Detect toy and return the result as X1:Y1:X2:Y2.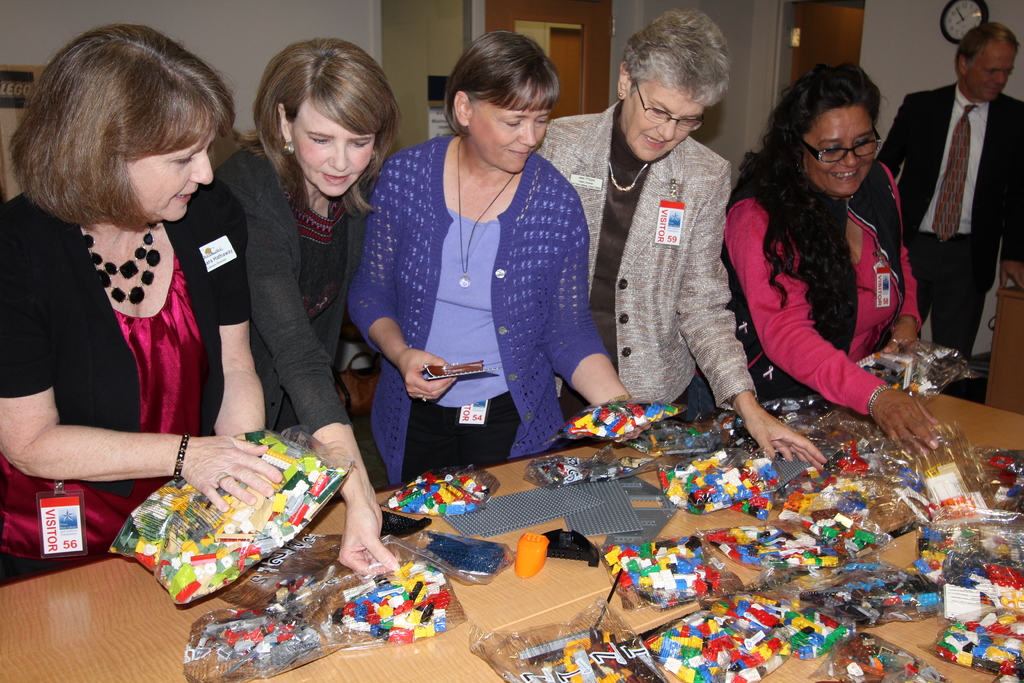
539:532:595:564.
